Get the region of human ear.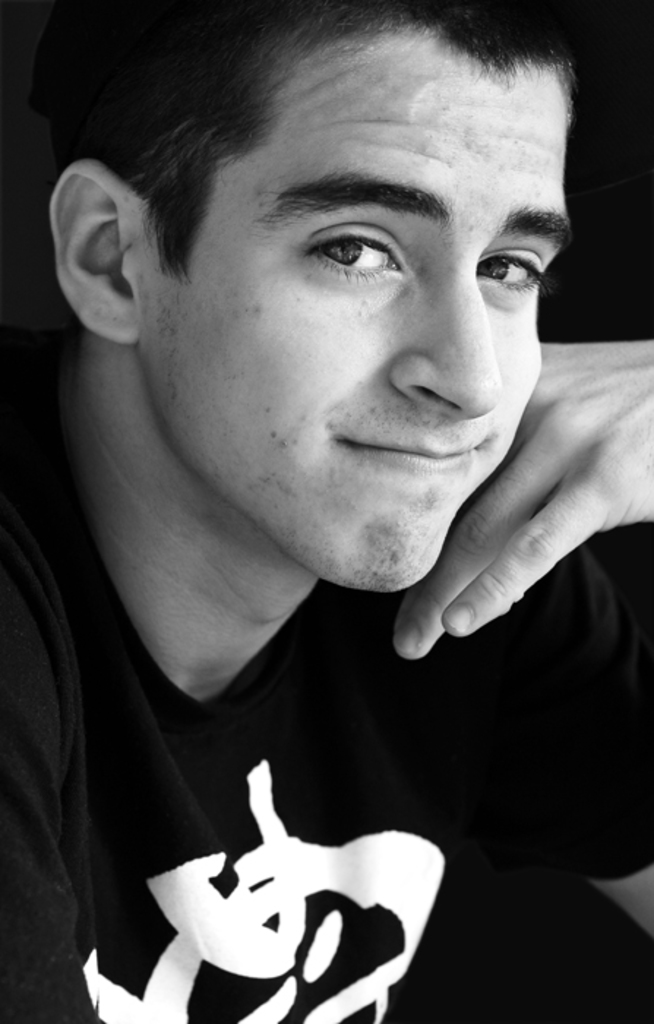
<box>50,162,136,347</box>.
